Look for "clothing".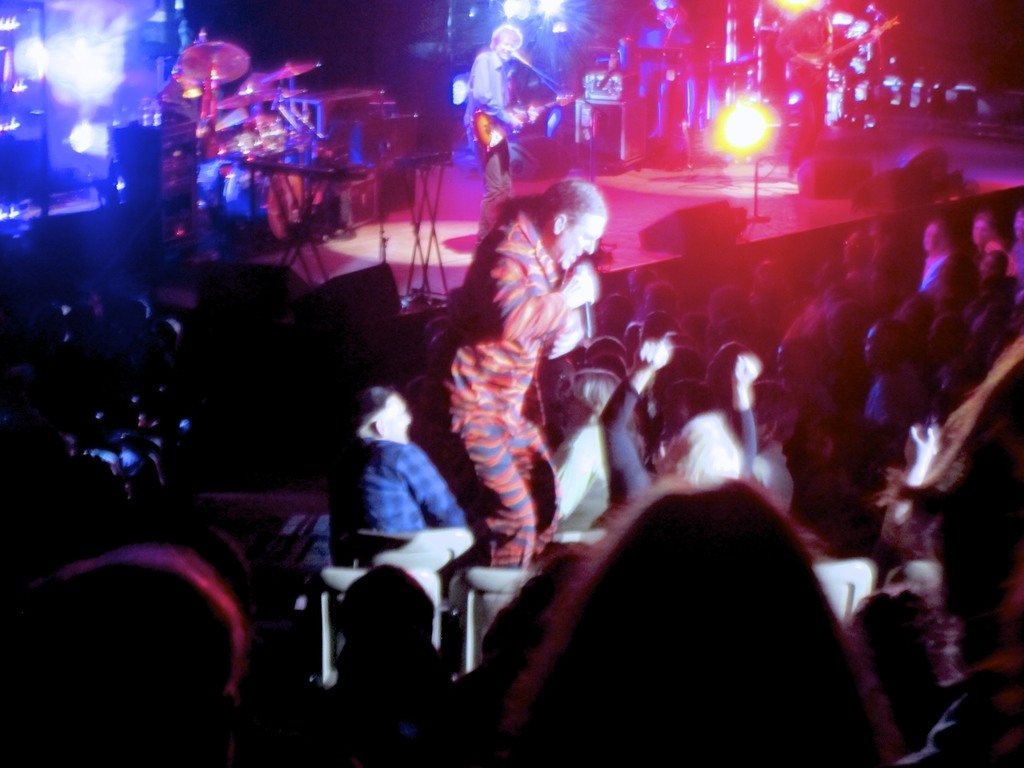
Found: 349, 433, 488, 581.
